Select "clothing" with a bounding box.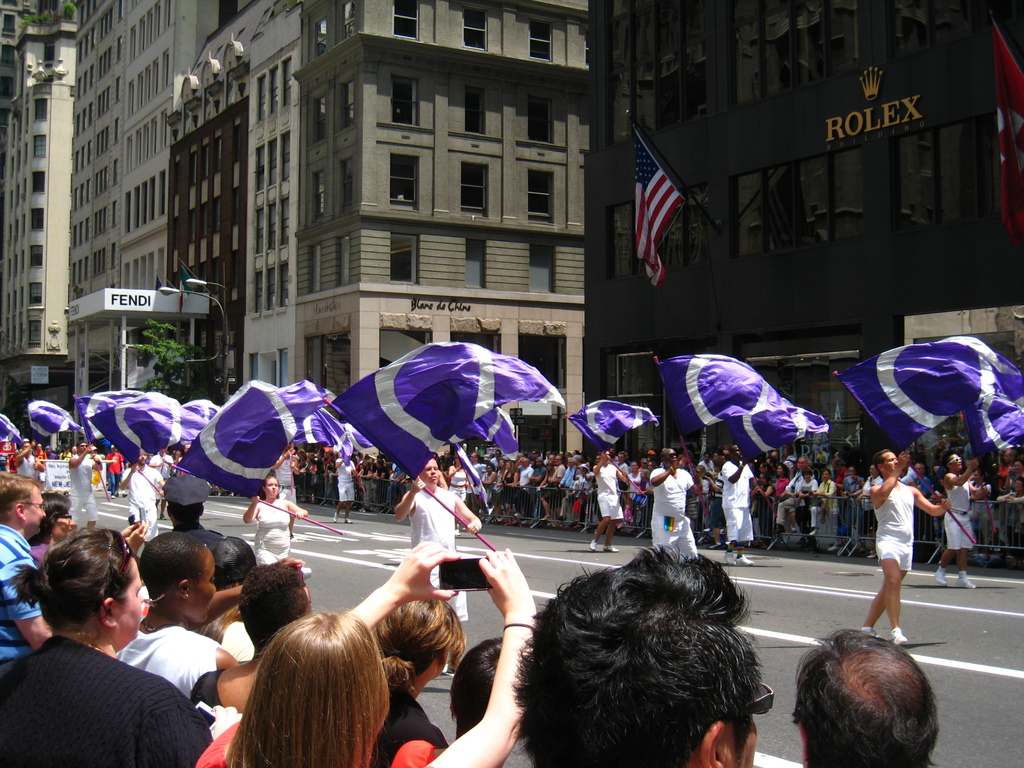
rect(588, 456, 620, 520).
